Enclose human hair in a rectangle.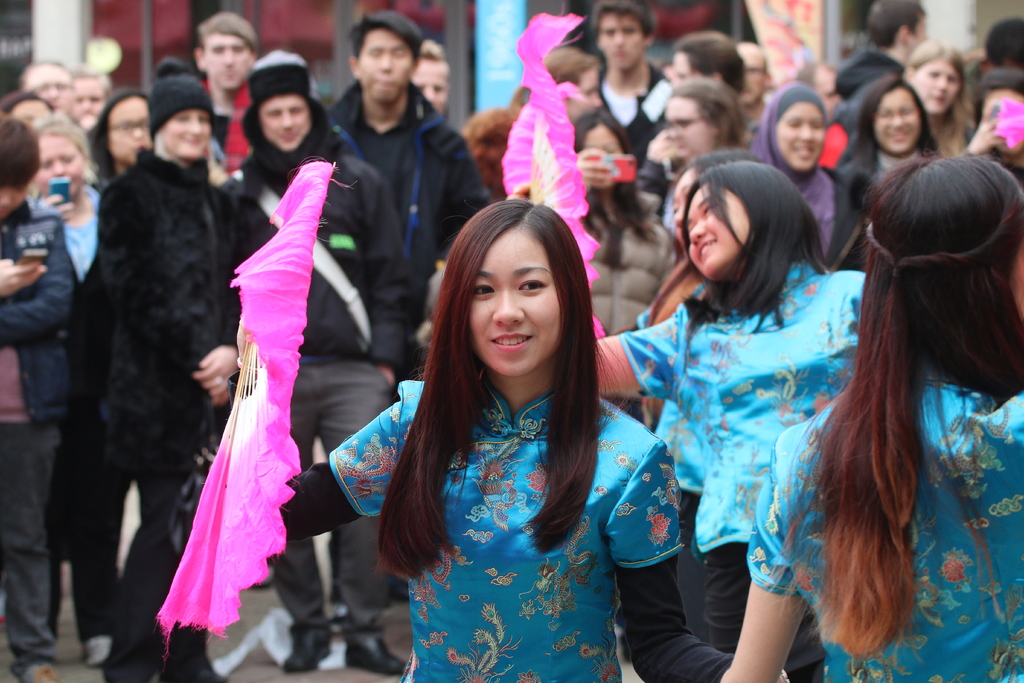
region(671, 78, 751, 152).
